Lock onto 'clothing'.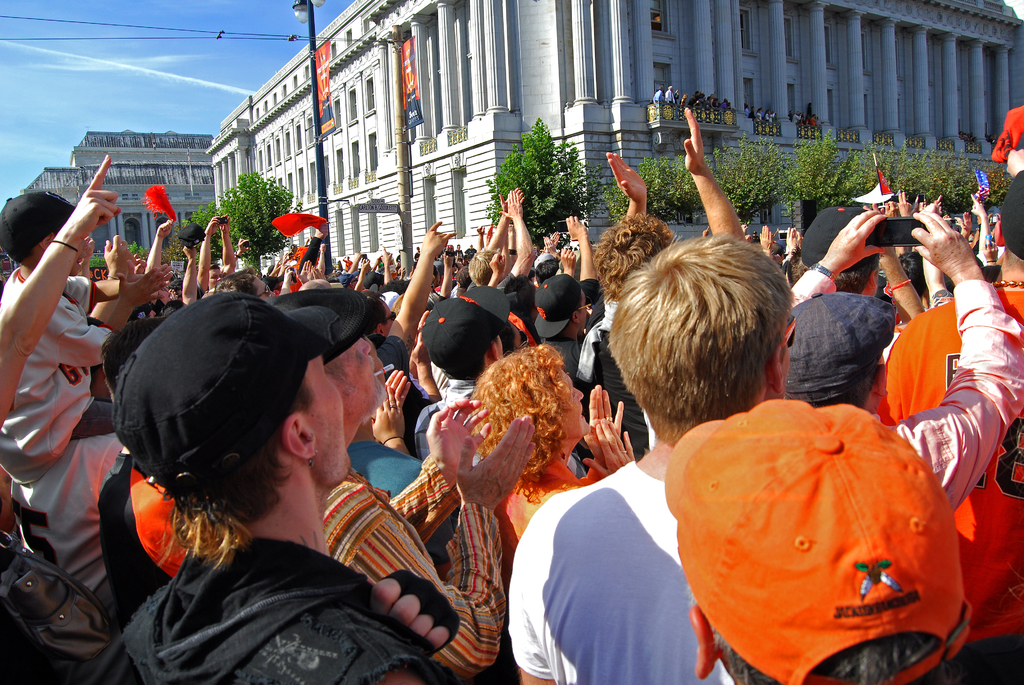
Locked: 465/248/477/253.
